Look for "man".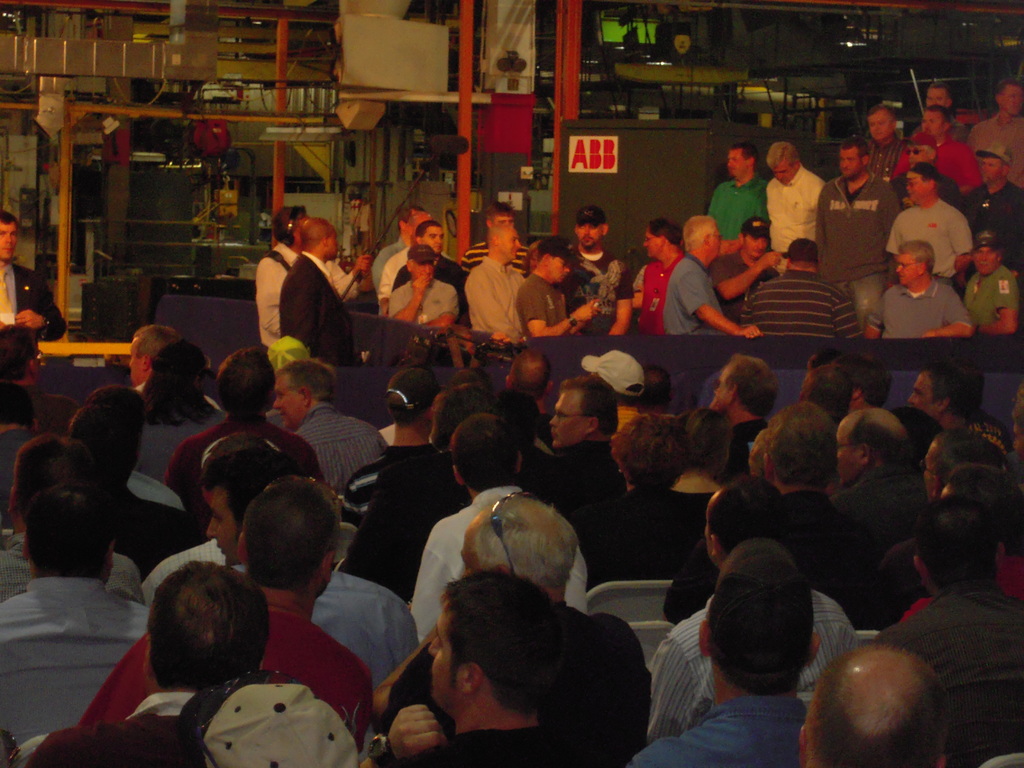
Found: [460,227,532,351].
